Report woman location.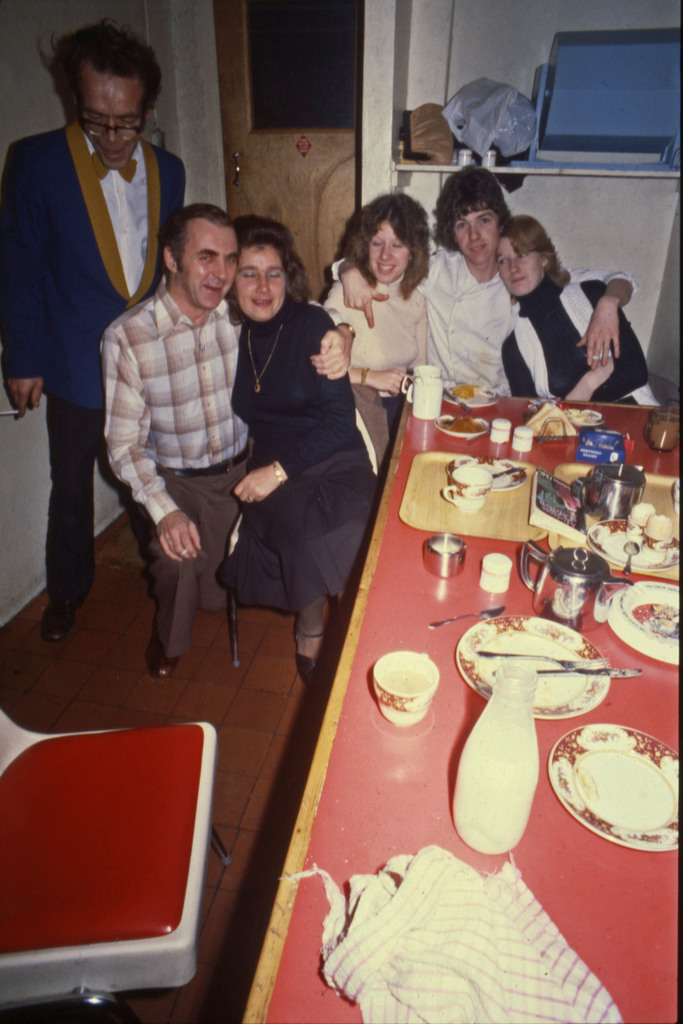
Report: left=319, top=195, right=453, bottom=413.
